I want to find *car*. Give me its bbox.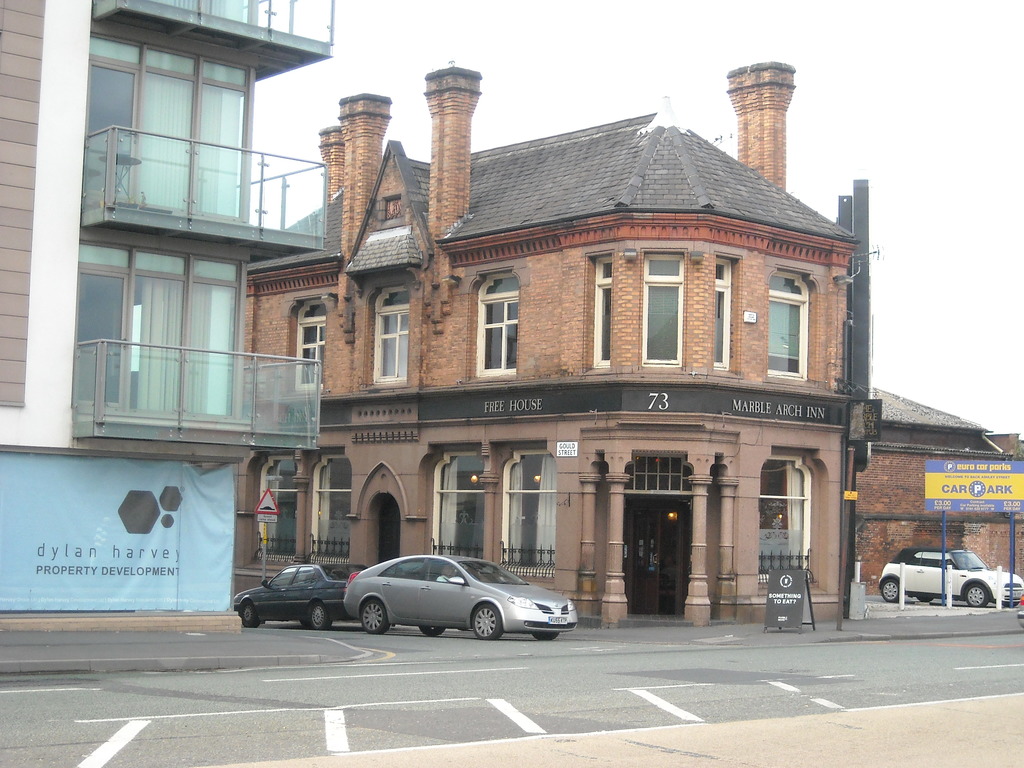
rect(229, 562, 367, 632).
